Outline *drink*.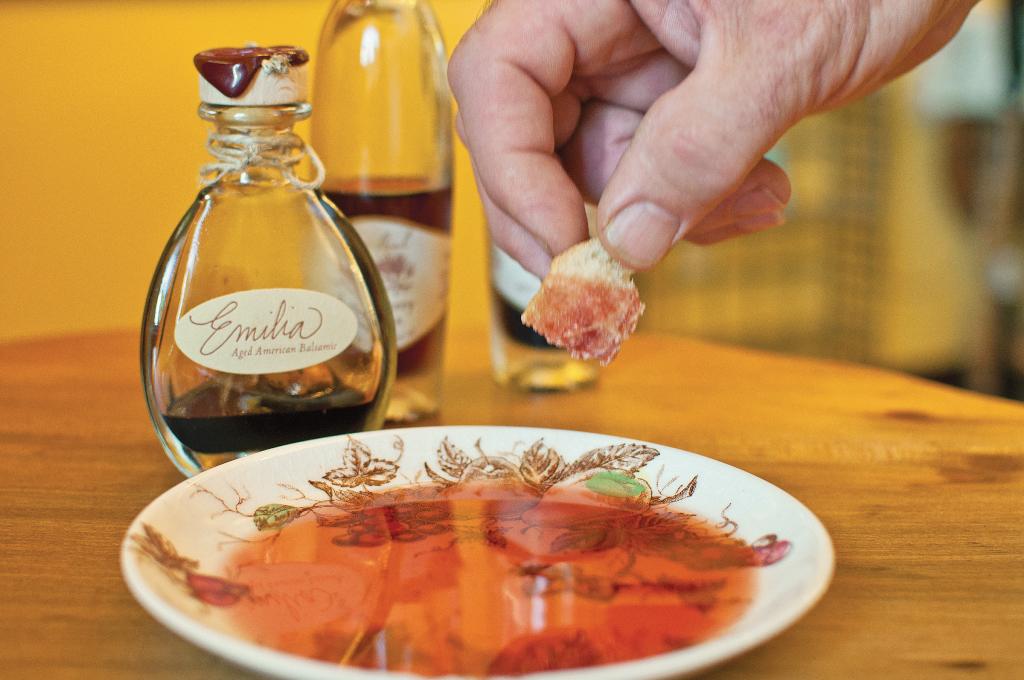
Outline: 162,359,370,455.
